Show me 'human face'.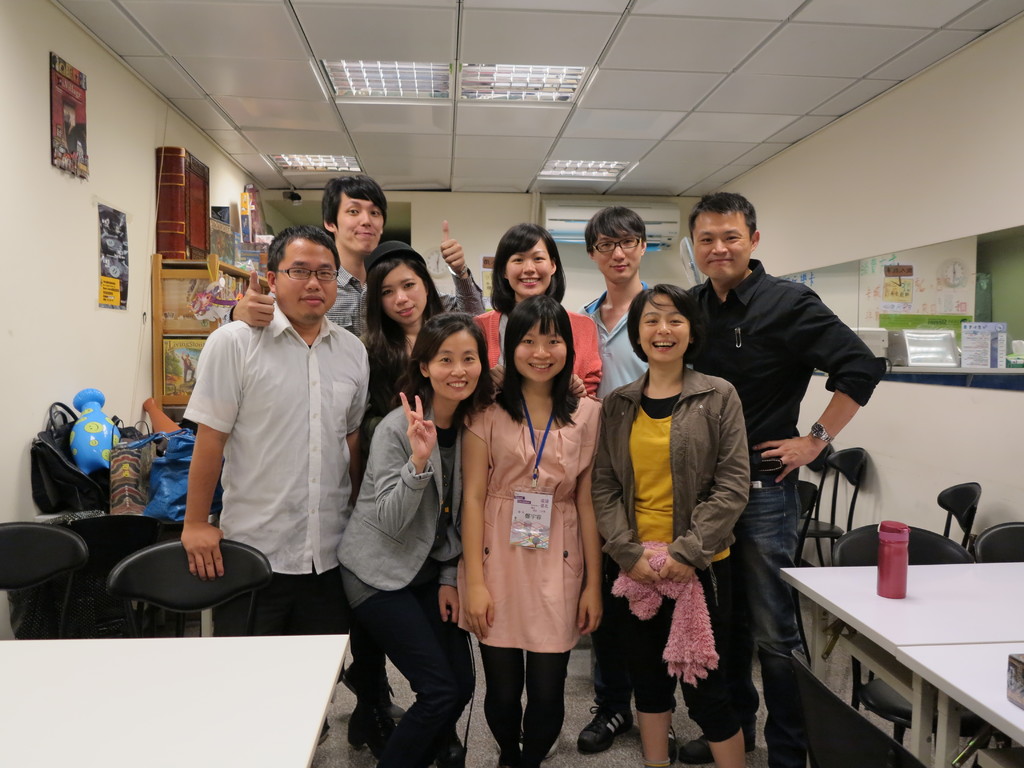
'human face' is here: 509 241 547 291.
